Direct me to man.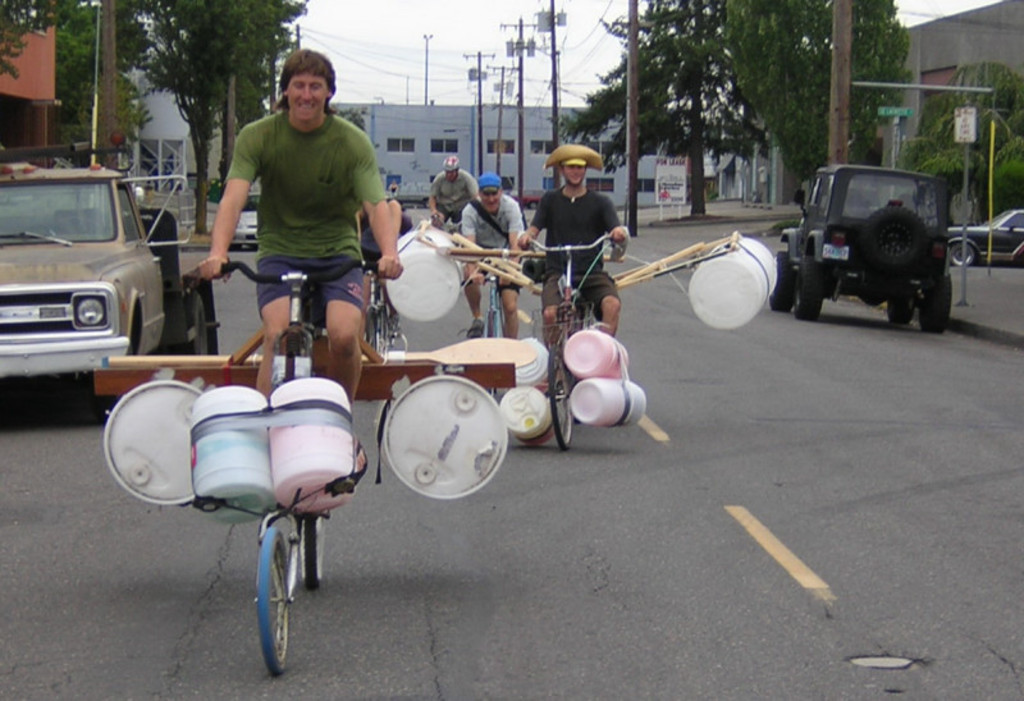
Direction: {"left": 182, "top": 60, "right": 413, "bottom": 430}.
